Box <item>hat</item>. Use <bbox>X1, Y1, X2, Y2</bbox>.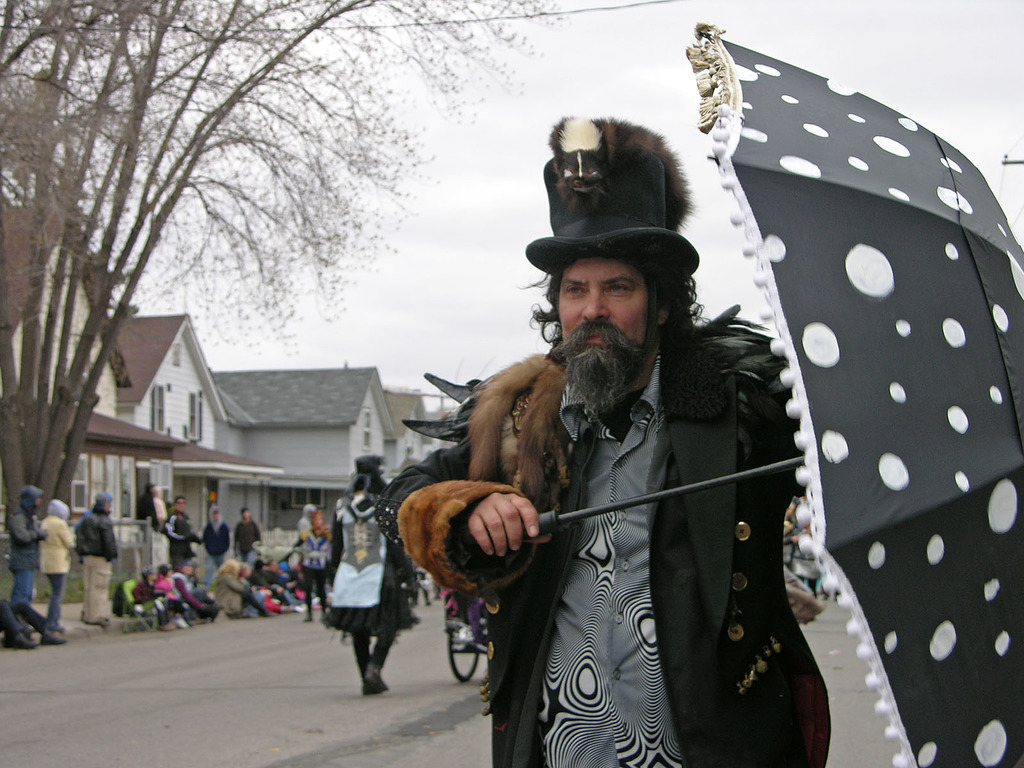
<bbox>525, 108, 701, 279</bbox>.
